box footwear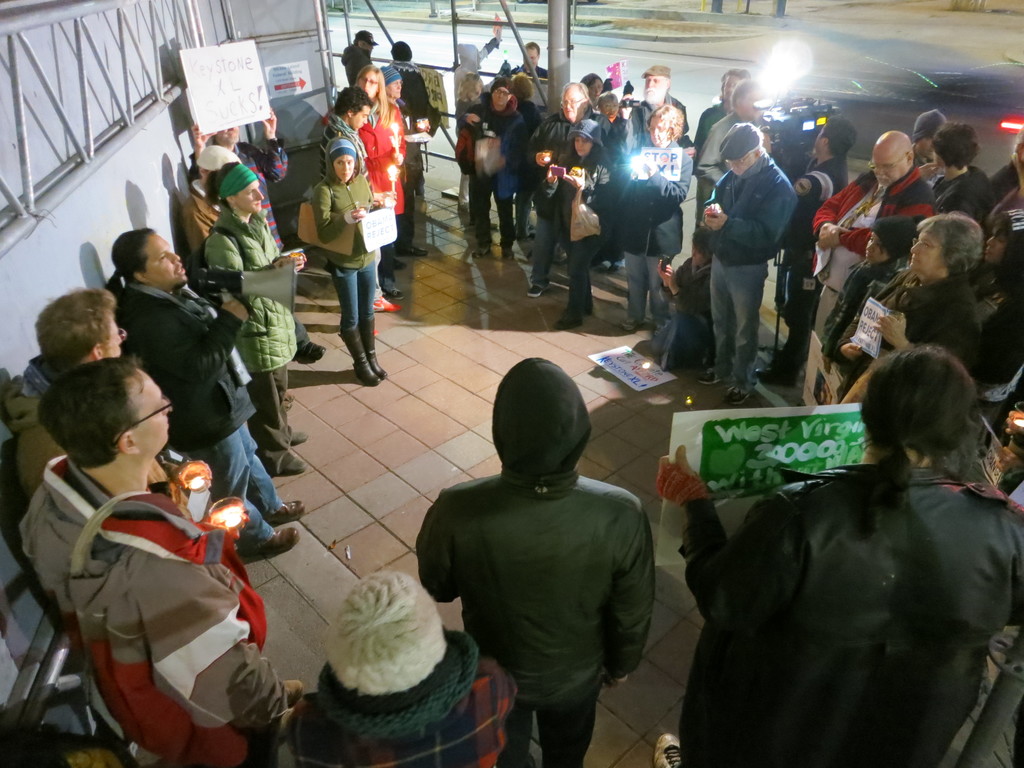
<box>372,298,384,311</box>
